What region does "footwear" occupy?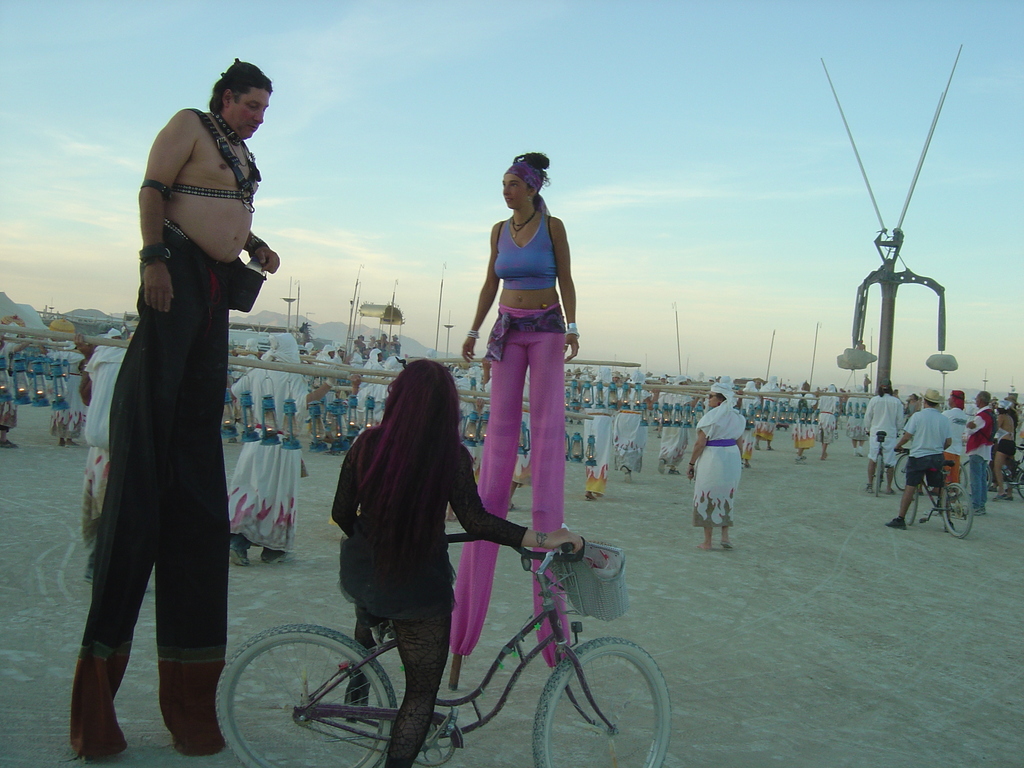
66, 441, 78, 449.
